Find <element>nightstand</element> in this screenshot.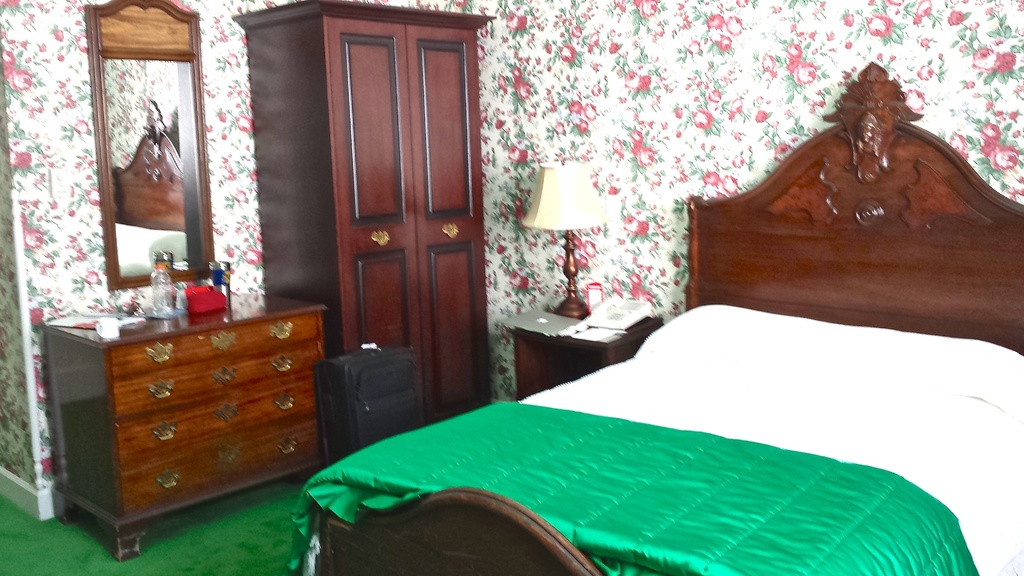
The bounding box for <element>nightstand</element> is select_region(38, 287, 330, 556).
